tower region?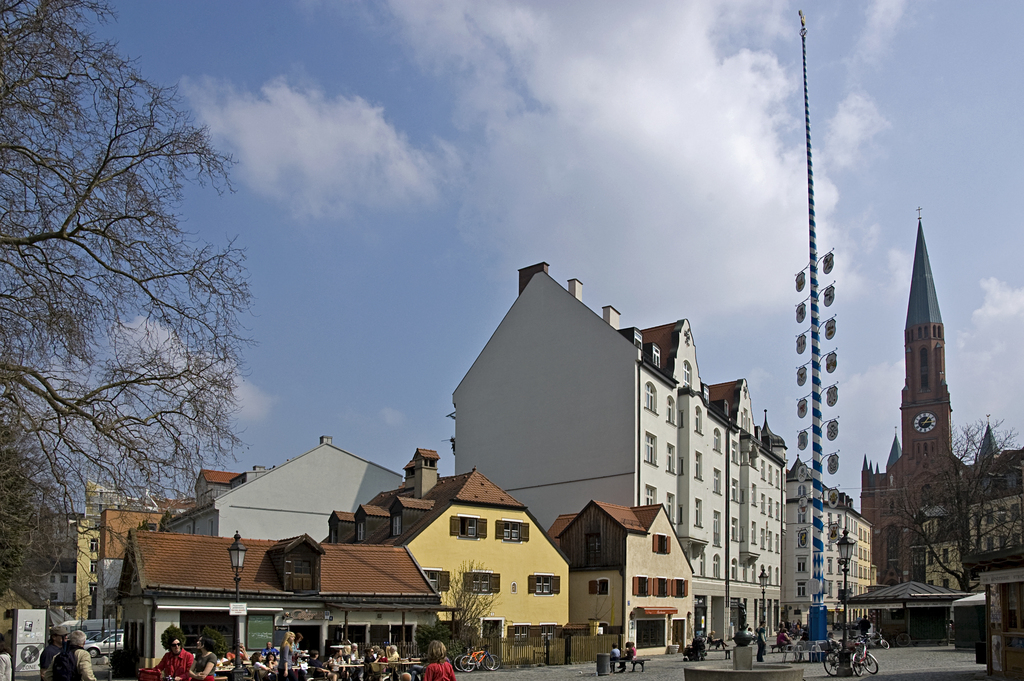
bbox=(860, 204, 1023, 585)
